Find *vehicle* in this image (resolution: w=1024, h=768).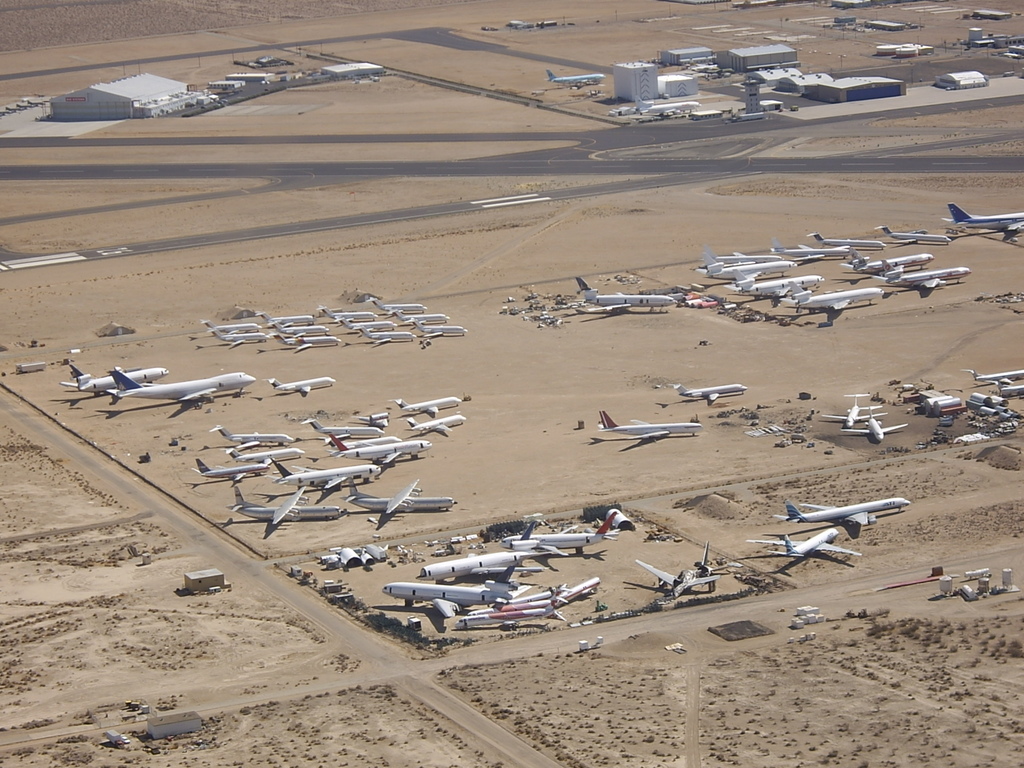
<box>804,231,885,253</box>.
